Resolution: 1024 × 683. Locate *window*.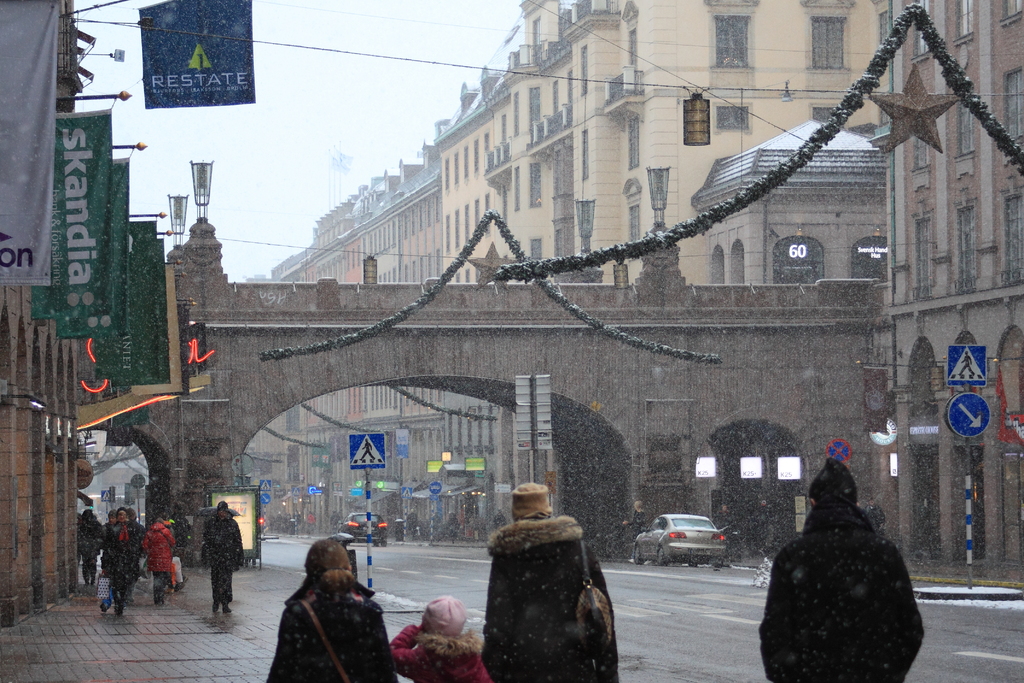
Rect(710, 15, 751, 72).
